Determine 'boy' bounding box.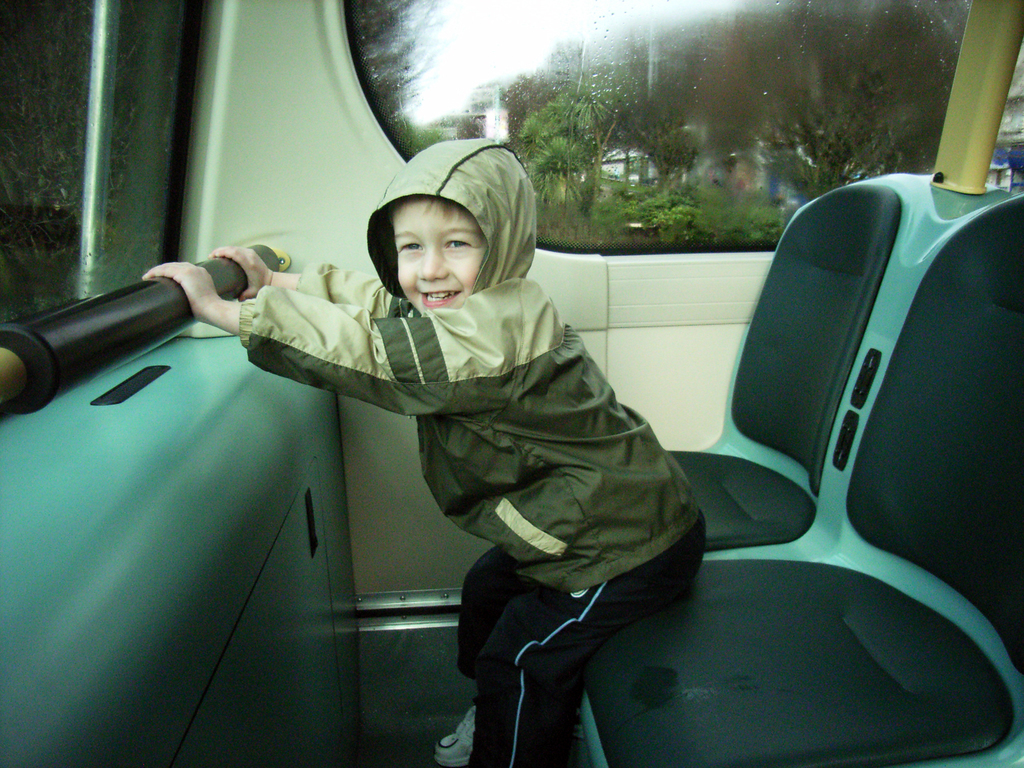
Determined: 188, 115, 758, 714.
